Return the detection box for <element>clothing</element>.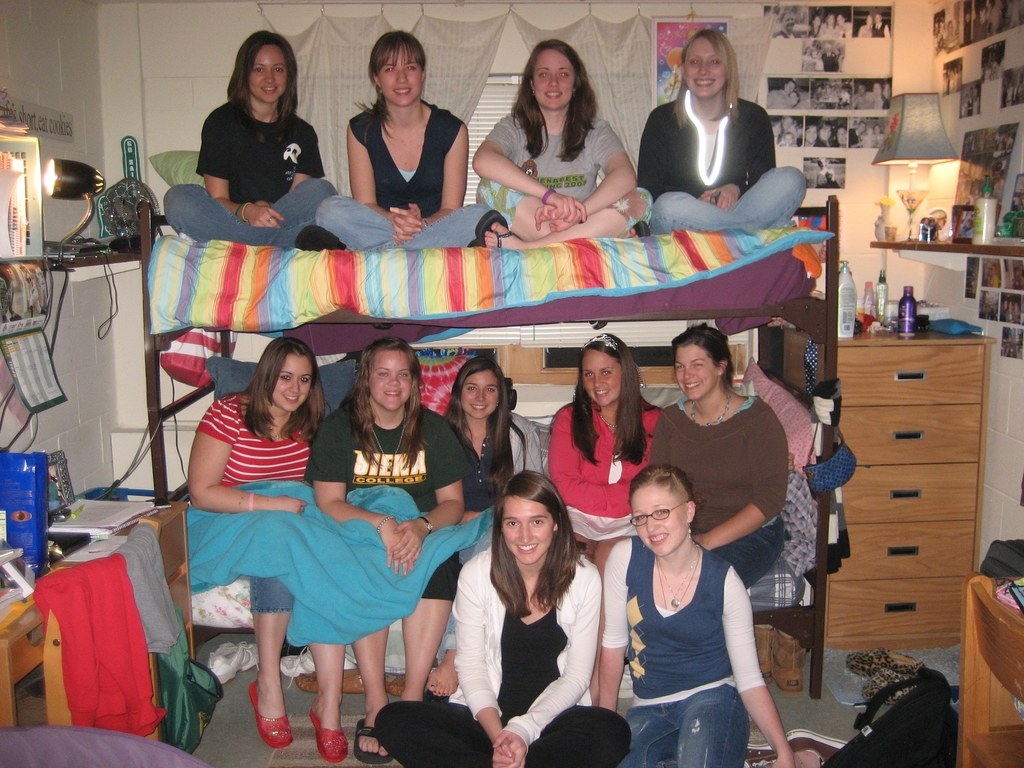
(546, 394, 666, 547).
